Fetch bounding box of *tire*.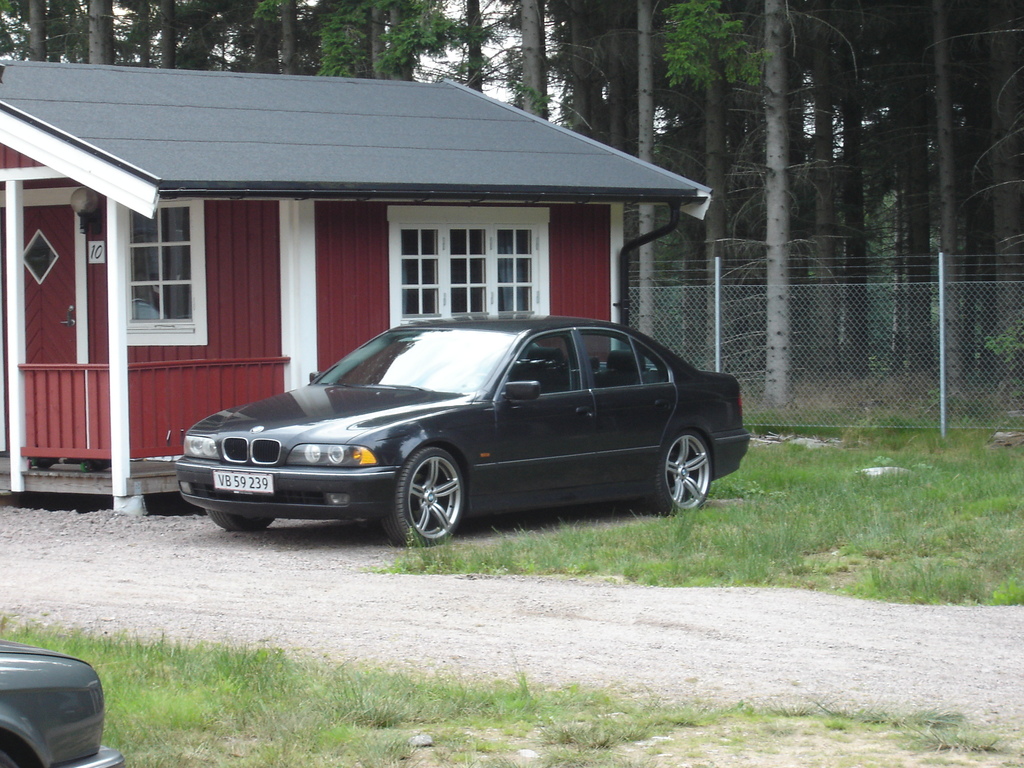
Bbox: (x1=198, y1=505, x2=280, y2=537).
